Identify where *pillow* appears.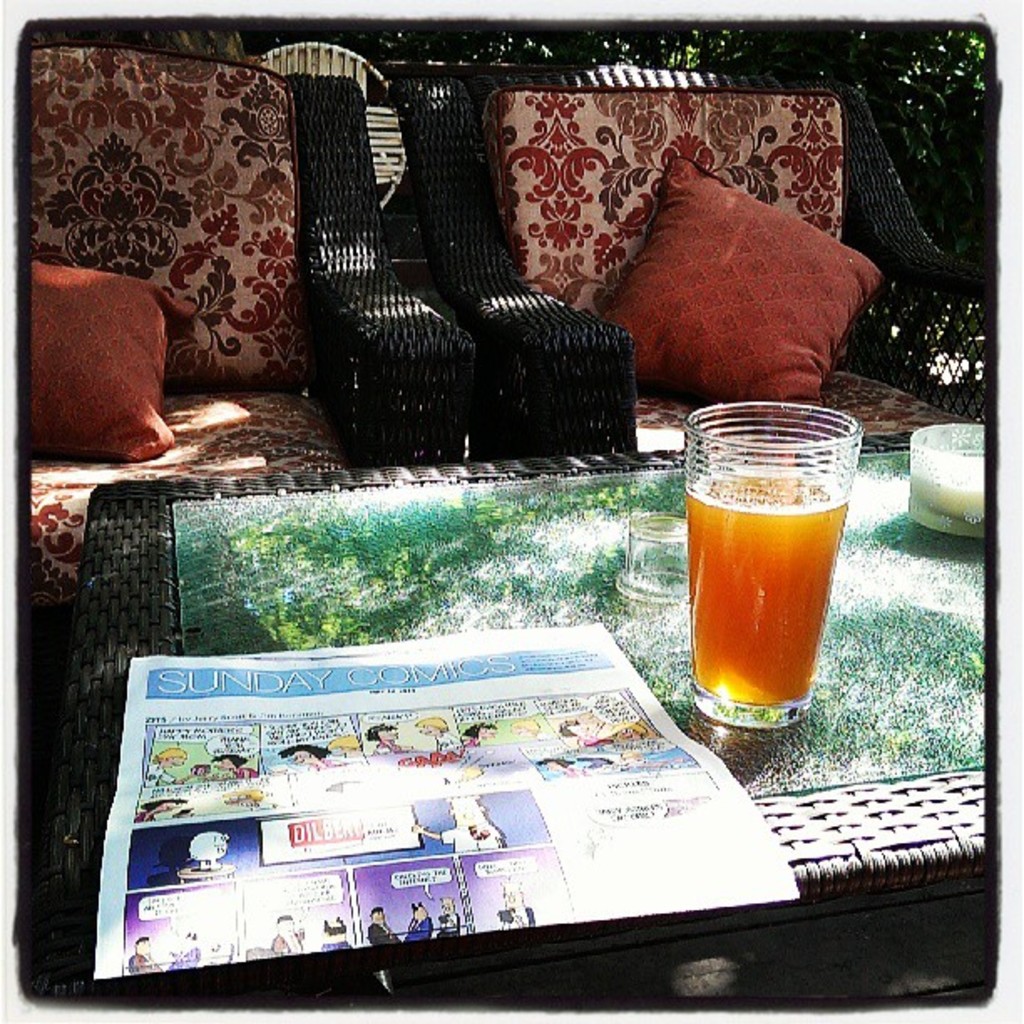
Appears at <region>591, 152, 878, 407</region>.
